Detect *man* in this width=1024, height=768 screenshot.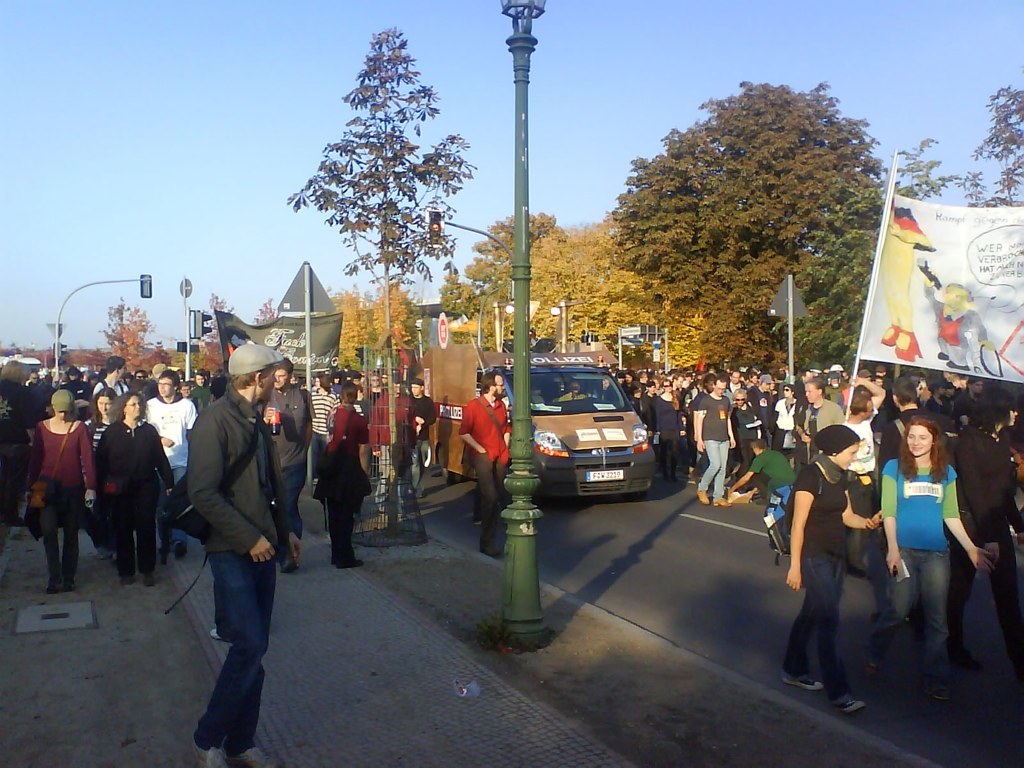
Detection: 950, 373, 988, 434.
